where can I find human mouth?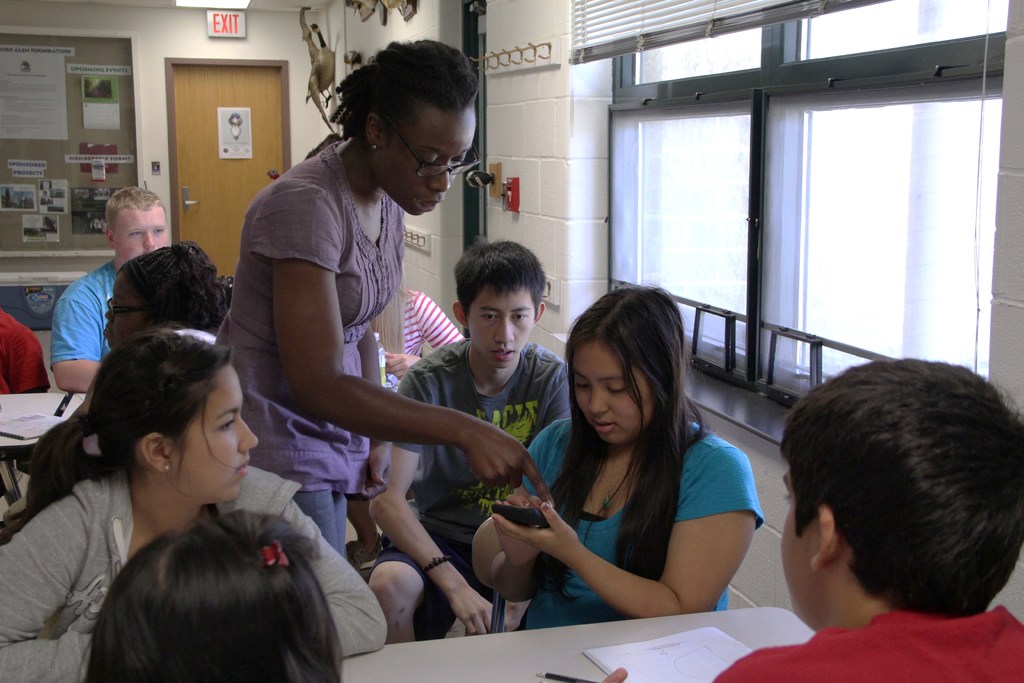
You can find it at bbox(489, 349, 514, 366).
